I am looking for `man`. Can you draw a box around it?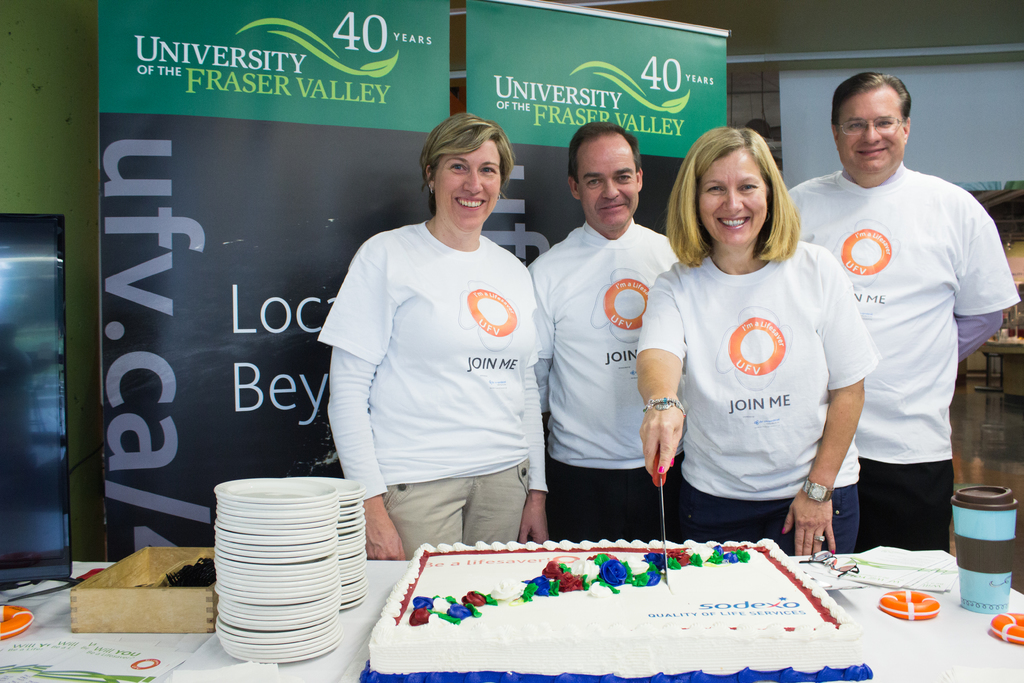
Sure, the bounding box is [left=526, top=120, right=676, bottom=539].
